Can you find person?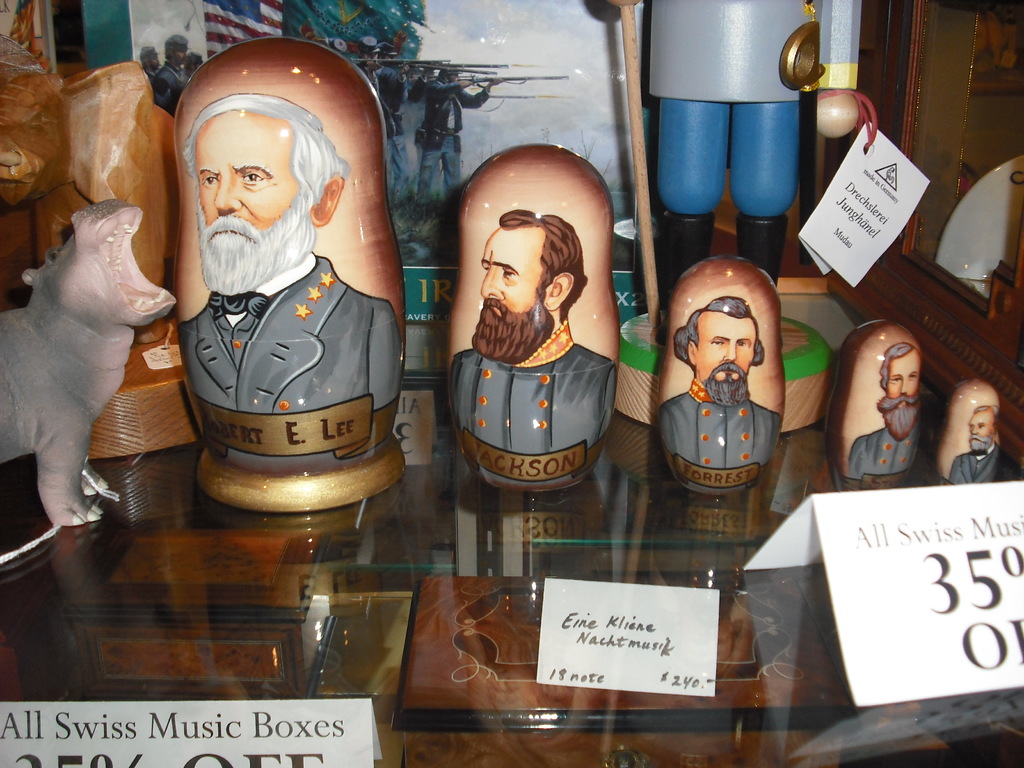
Yes, bounding box: select_region(174, 93, 404, 471).
